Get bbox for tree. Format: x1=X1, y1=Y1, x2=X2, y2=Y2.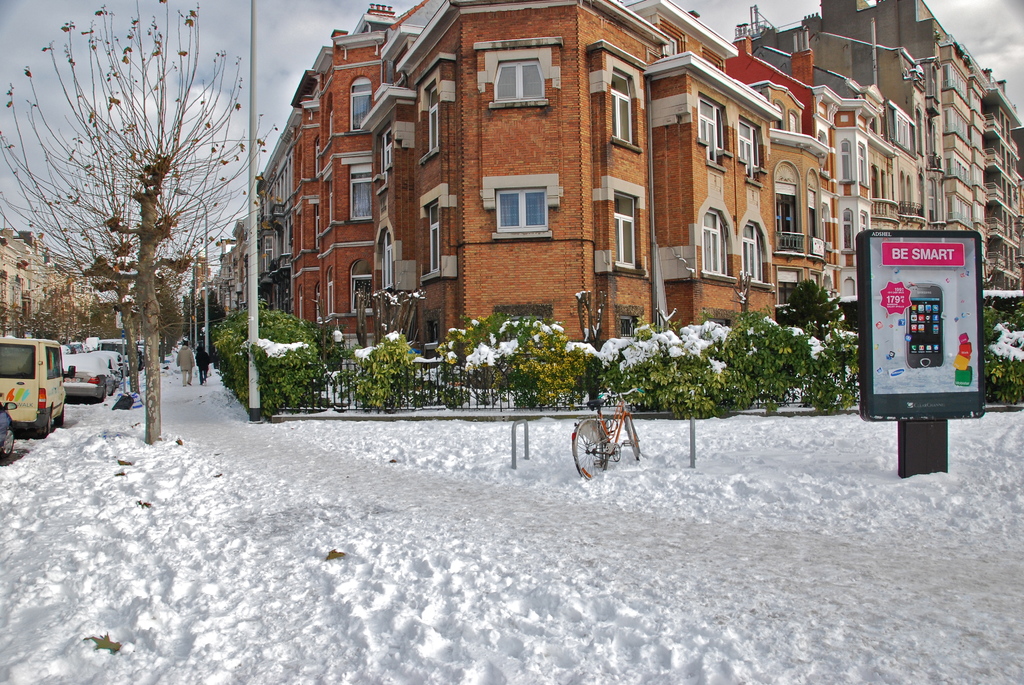
x1=147, y1=275, x2=206, y2=370.
